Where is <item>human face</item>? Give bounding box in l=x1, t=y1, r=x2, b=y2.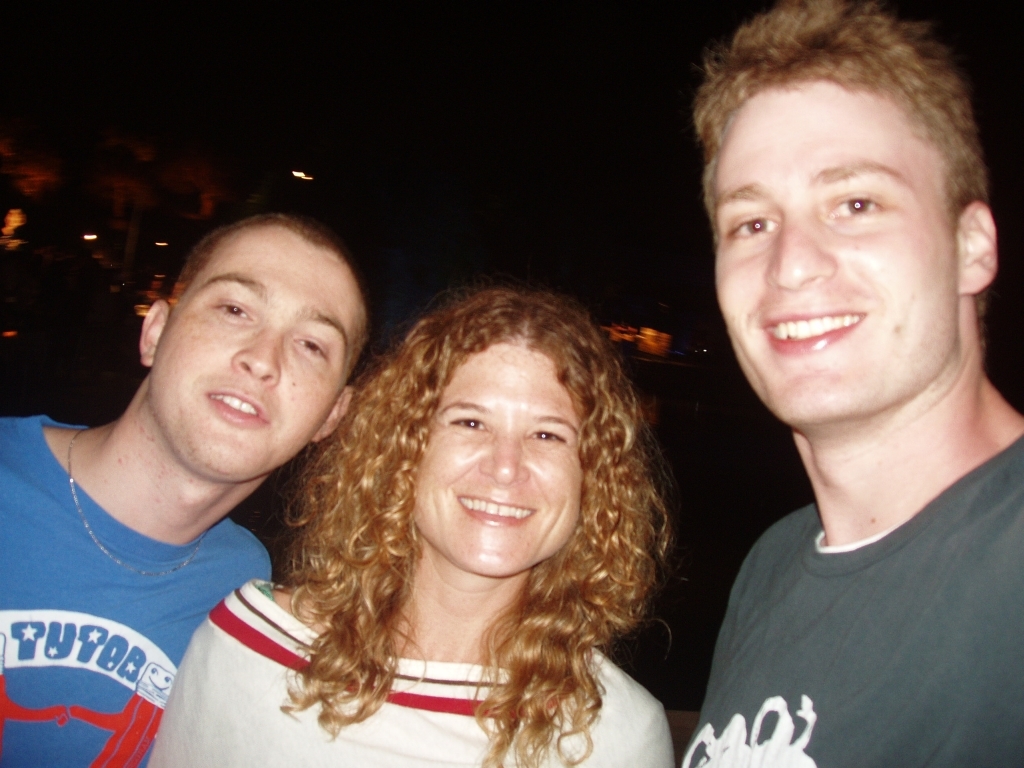
l=146, t=233, r=365, b=481.
